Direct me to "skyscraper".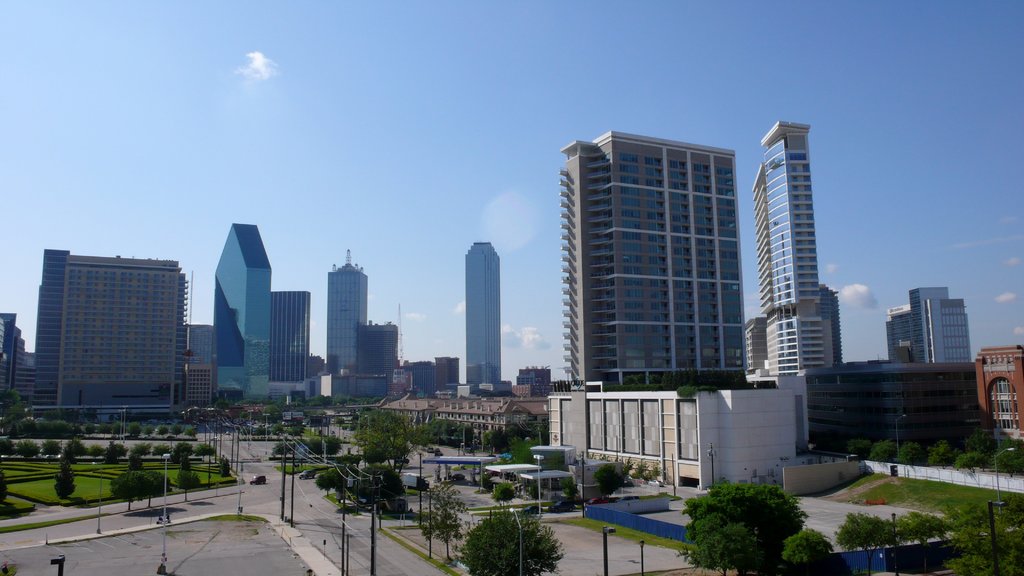
Direction: <region>326, 250, 371, 399</region>.
